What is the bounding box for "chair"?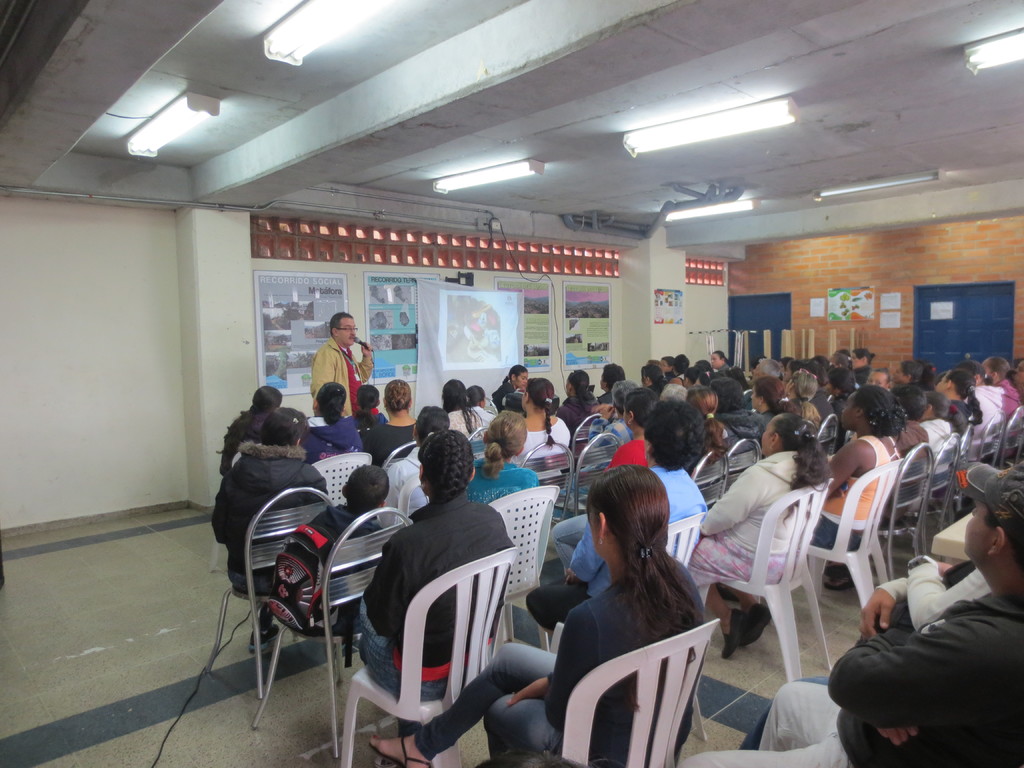
{"left": 250, "top": 504, "right": 415, "bottom": 759}.
